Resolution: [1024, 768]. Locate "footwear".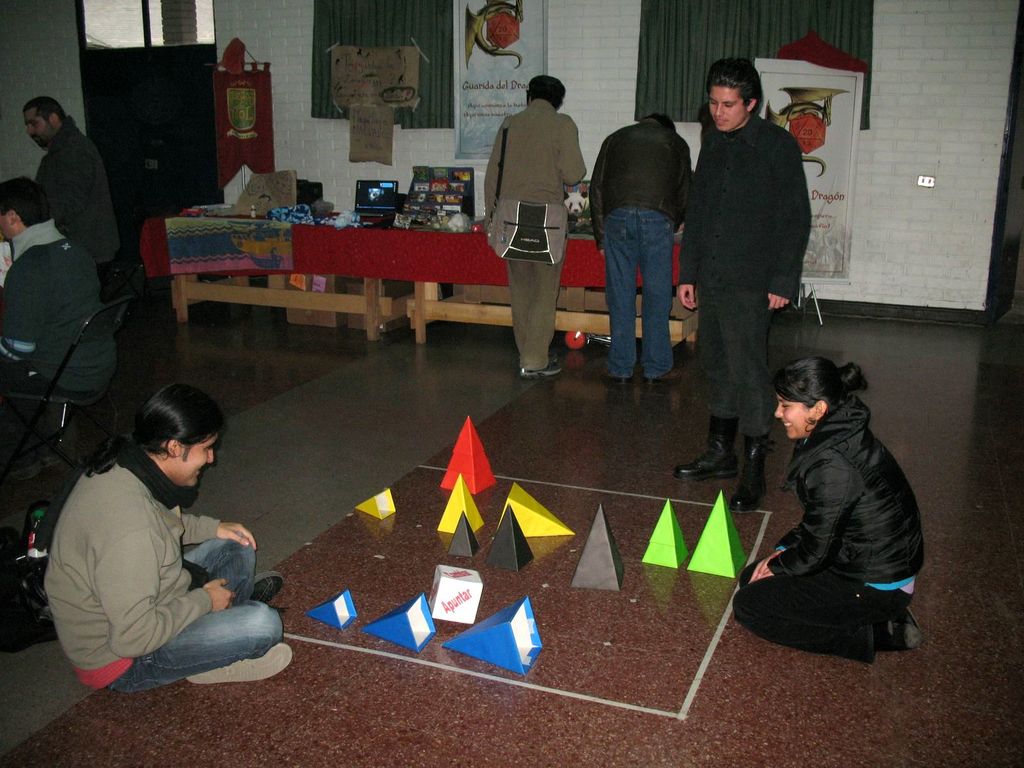
select_region(647, 372, 687, 388).
